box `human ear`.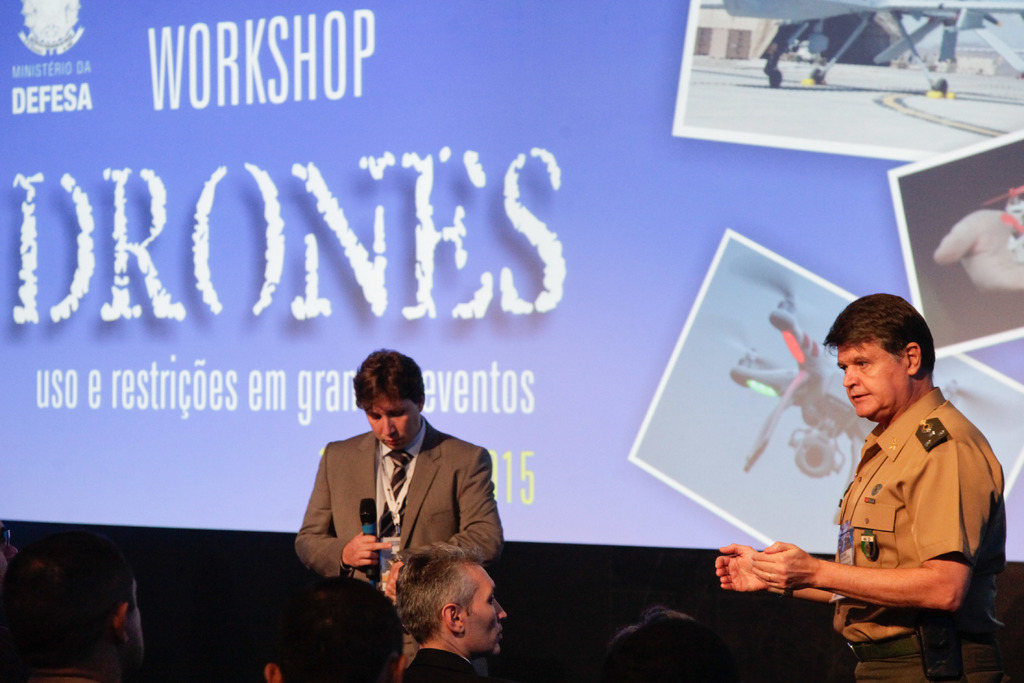
902, 337, 920, 378.
